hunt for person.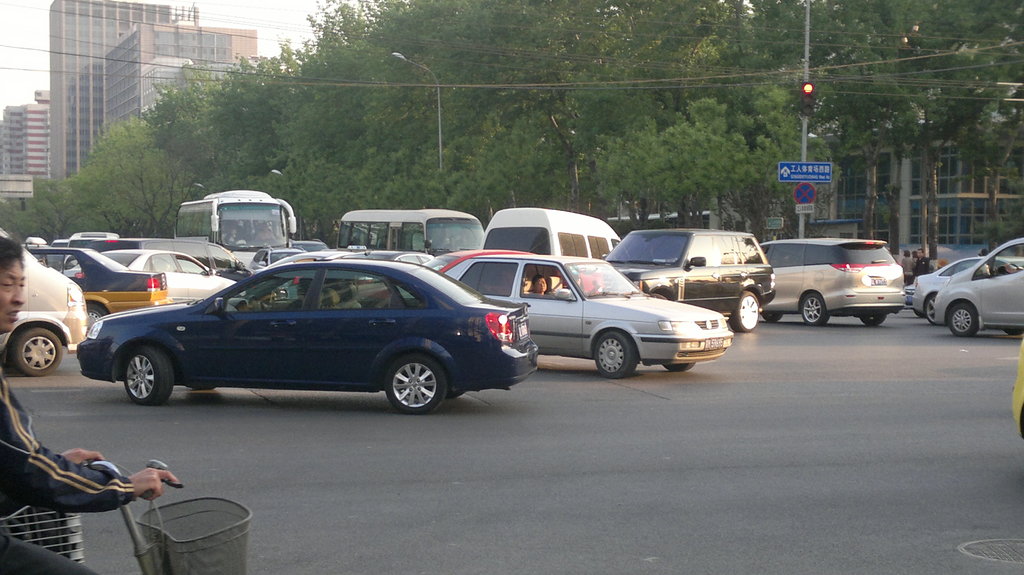
Hunted down at l=527, t=273, r=560, b=298.
